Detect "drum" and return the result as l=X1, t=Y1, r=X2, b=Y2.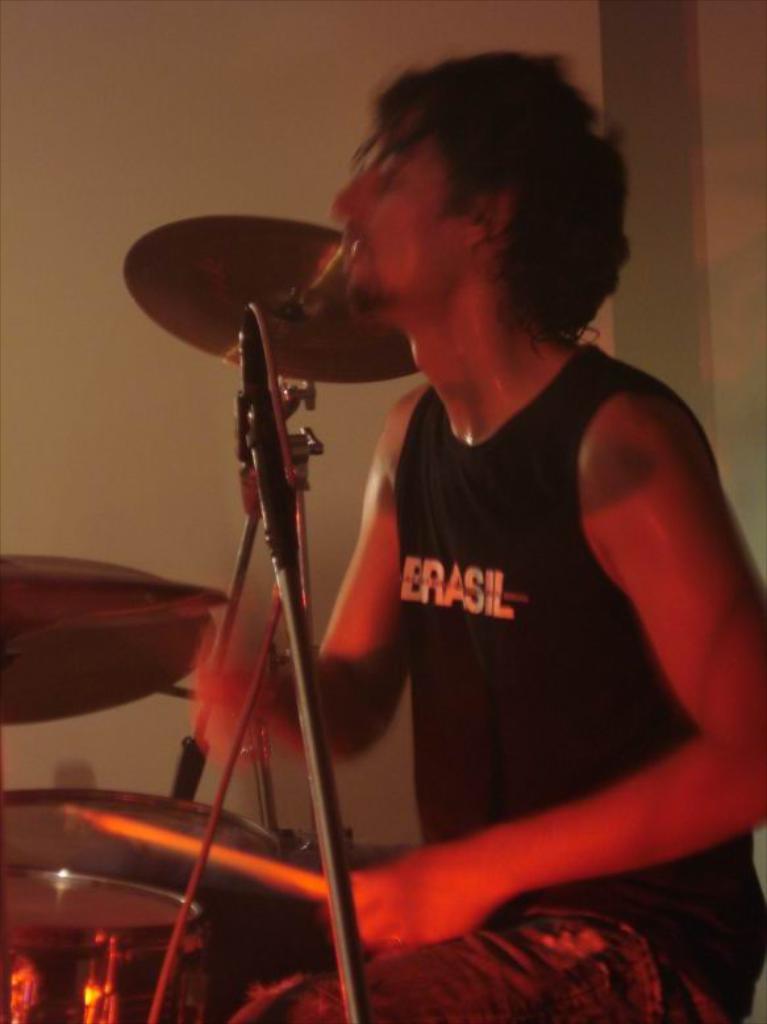
l=0, t=790, r=283, b=1023.
